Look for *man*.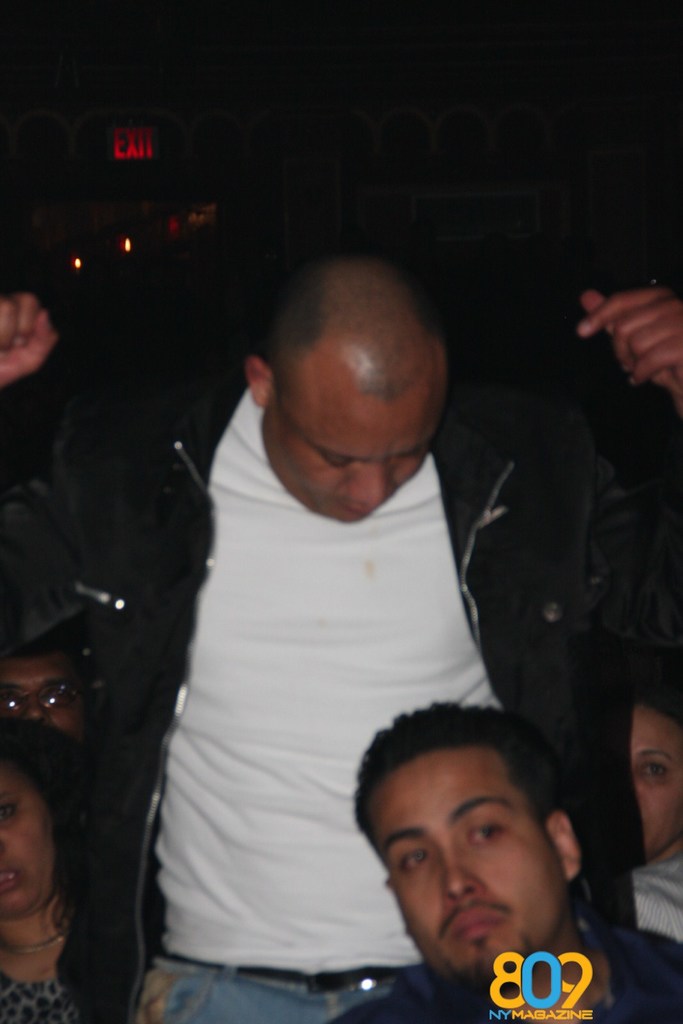
Found: x1=0 y1=253 x2=682 y2=1023.
